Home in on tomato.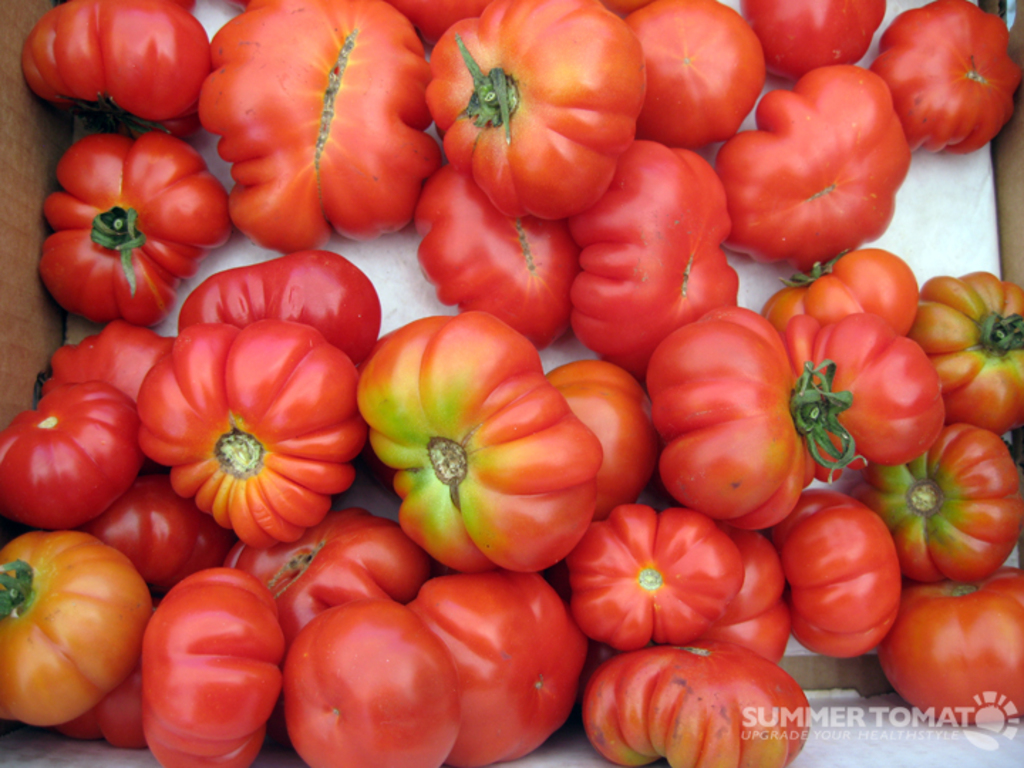
Homed in at 225/491/430/640.
